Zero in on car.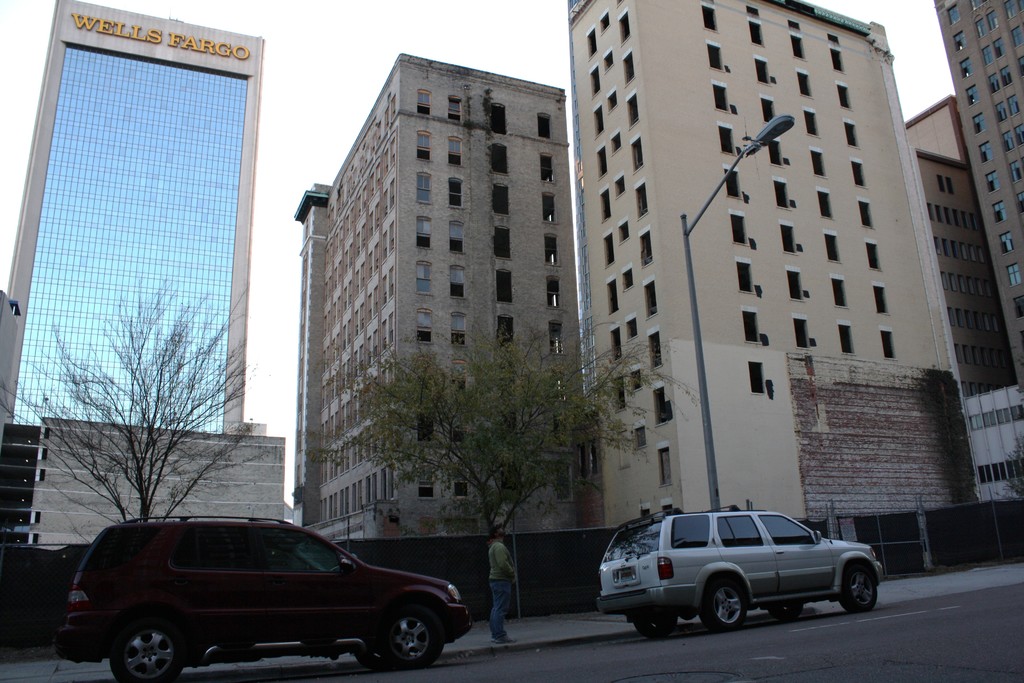
Zeroed in: <box>56,511,476,682</box>.
